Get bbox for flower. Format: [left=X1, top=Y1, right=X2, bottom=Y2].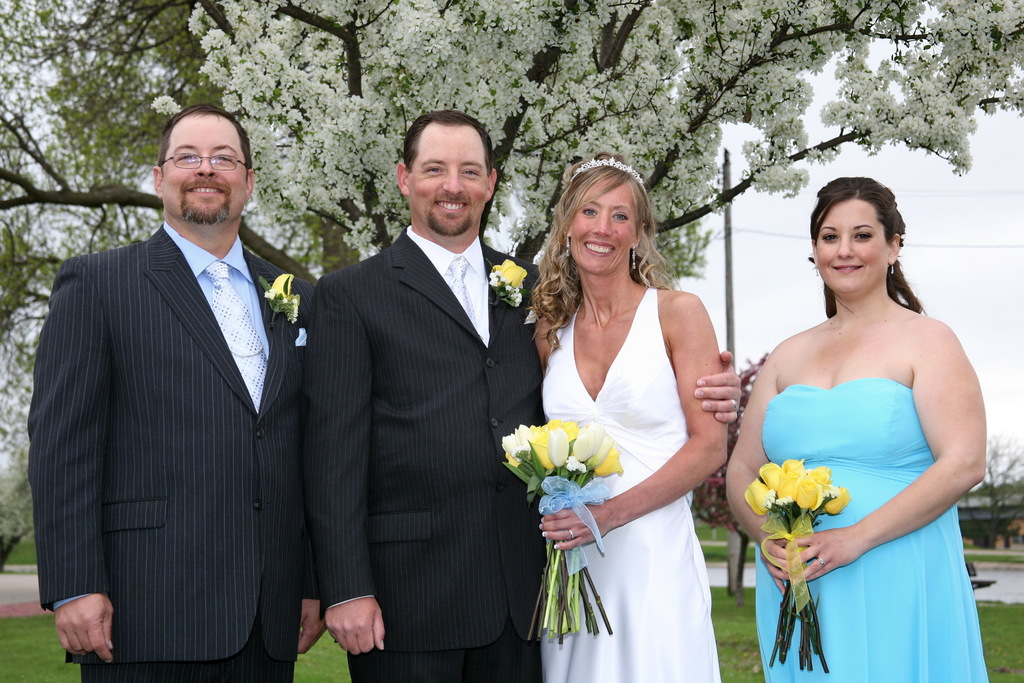
[left=816, top=483, right=850, bottom=518].
